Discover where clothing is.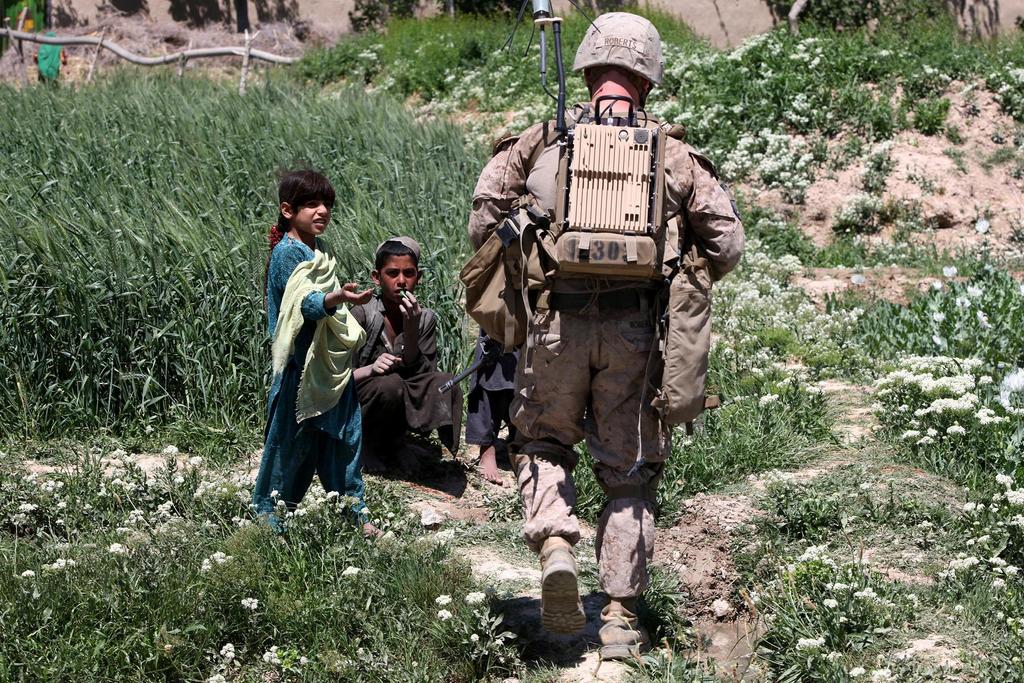
Discovered at pyautogui.locateOnScreen(443, 94, 749, 614).
